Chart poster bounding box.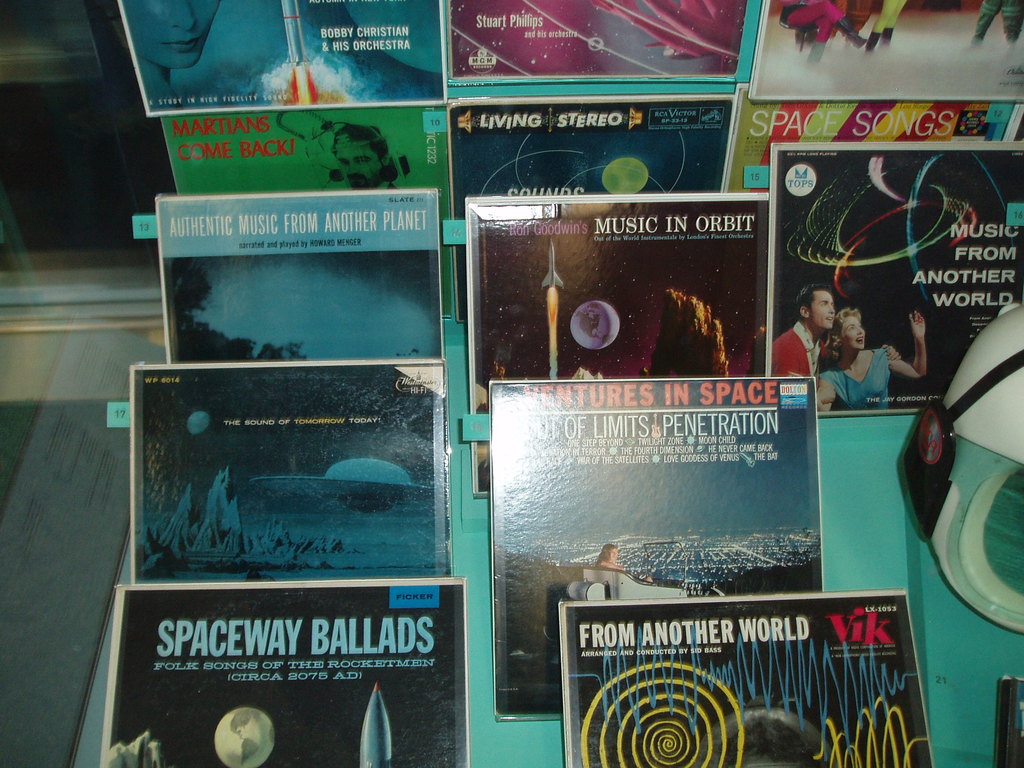
Charted: bbox=(159, 188, 442, 363).
